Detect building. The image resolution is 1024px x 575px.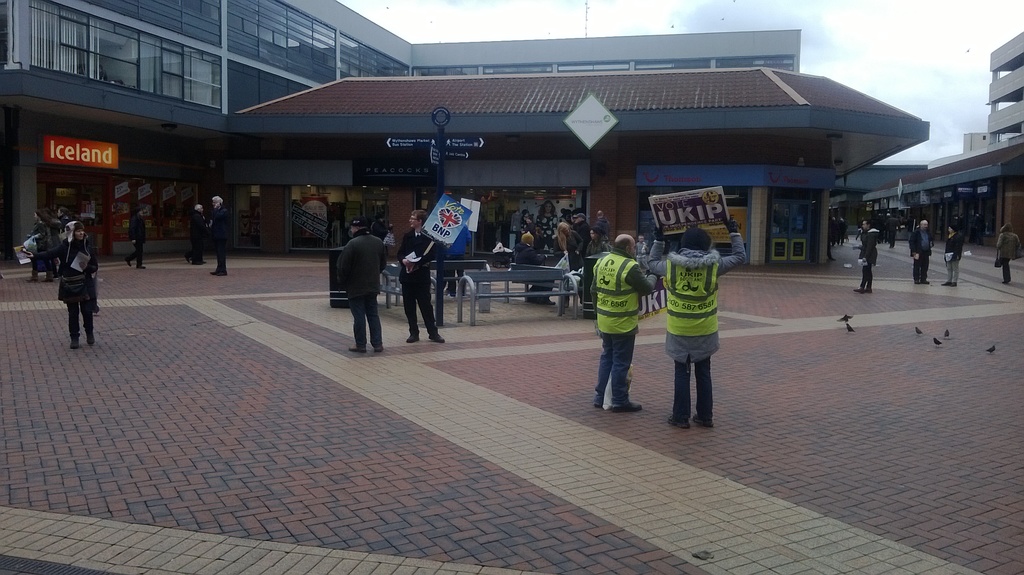
{"x1": 0, "y1": 0, "x2": 932, "y2": 264}.
